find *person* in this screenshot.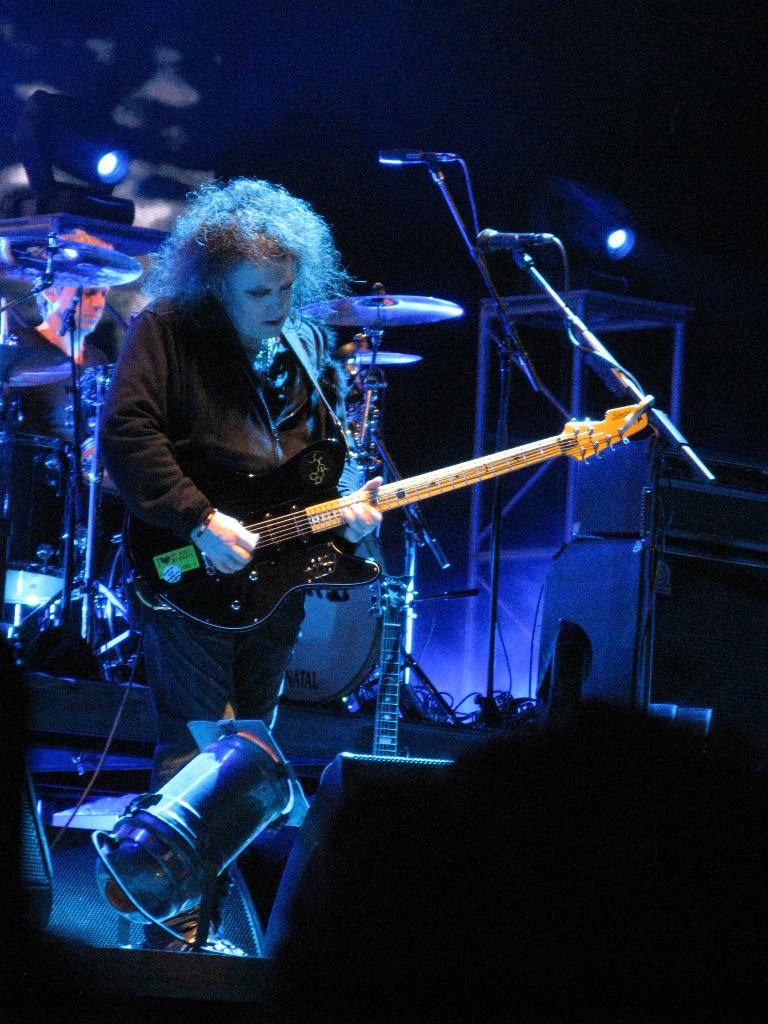
The bounding box for *person* is l=143, t=243, r=535, b=684.
